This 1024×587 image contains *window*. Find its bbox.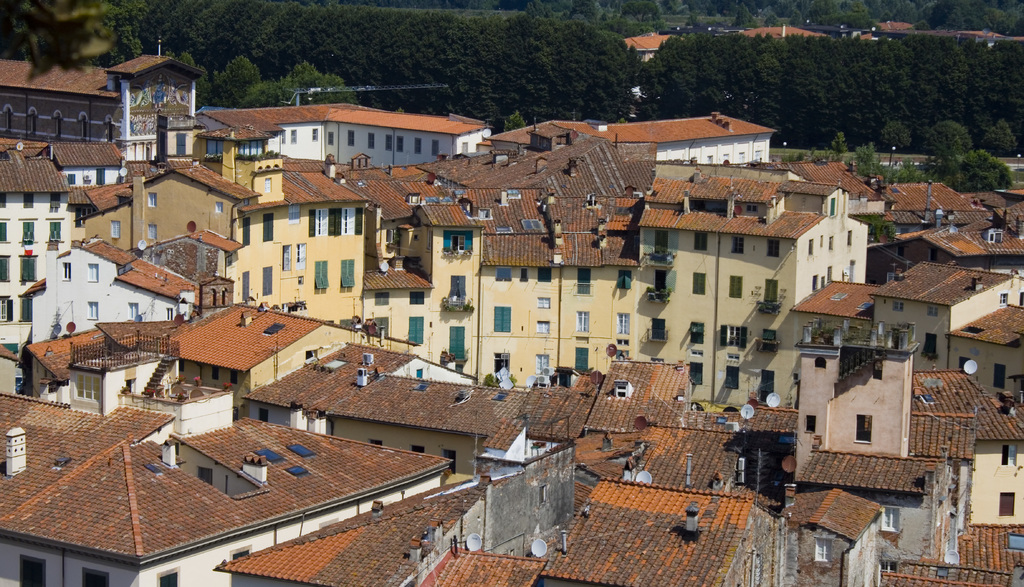
<bbox>21, 293, 35, 325</bbox>.
